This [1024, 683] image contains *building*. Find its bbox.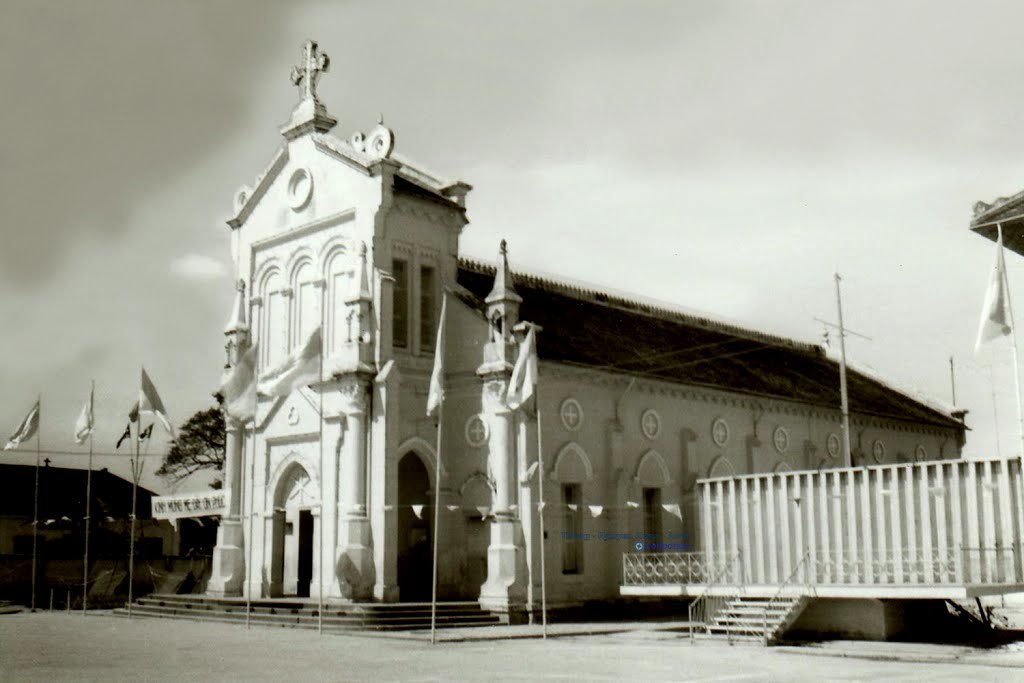
l=616, t=190, r=1023, b=643.
